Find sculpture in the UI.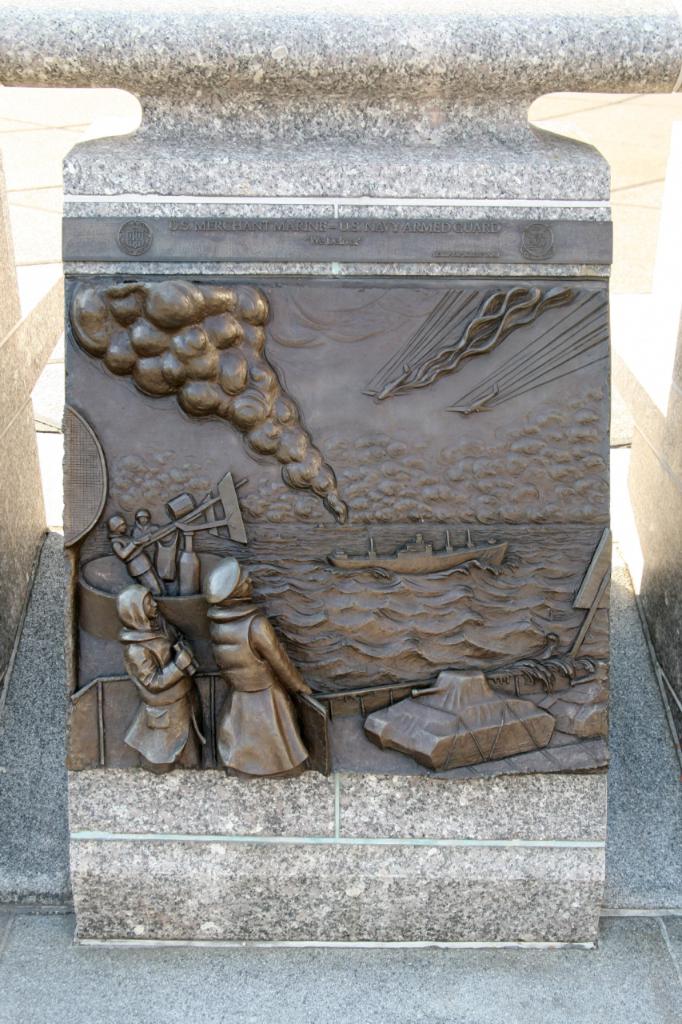
UI element at 357:669:555:776.
